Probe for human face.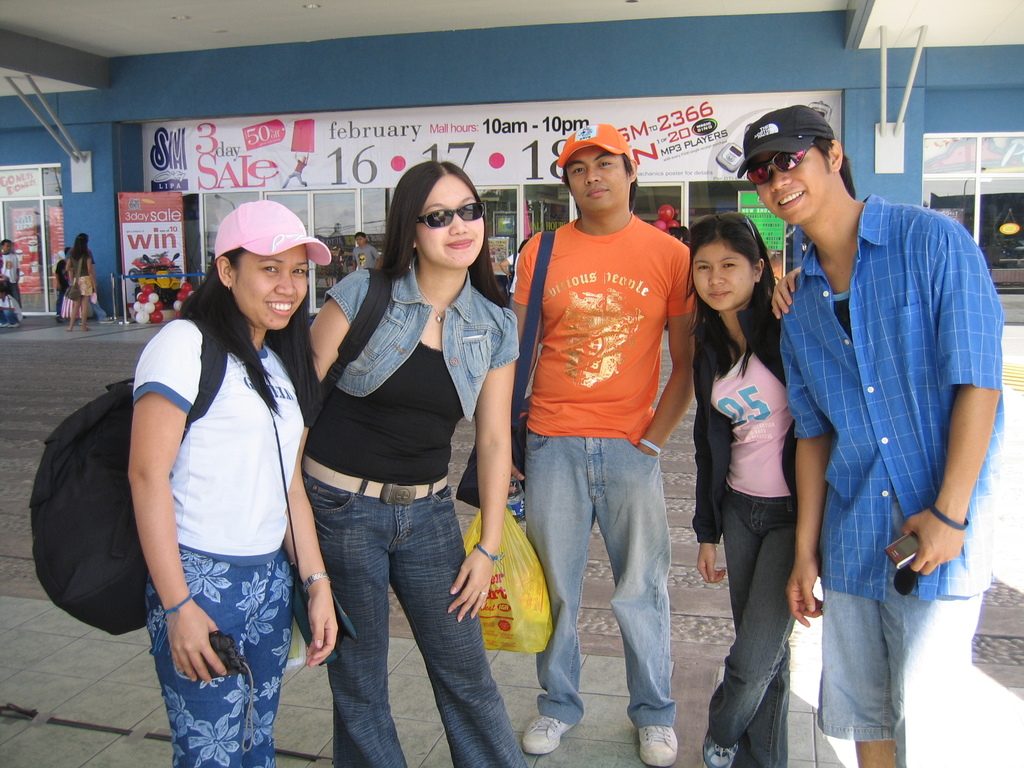
Probe result: 690/246/752/309.
